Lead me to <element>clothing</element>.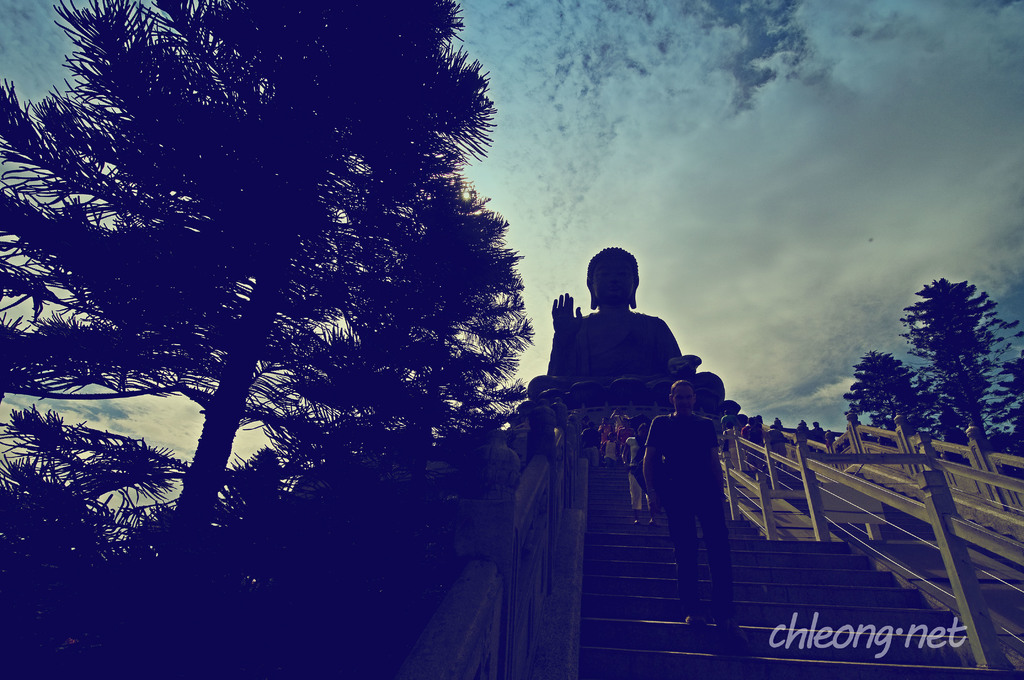
Lead to x1=552 y1=306 x2=705 y2=386.
